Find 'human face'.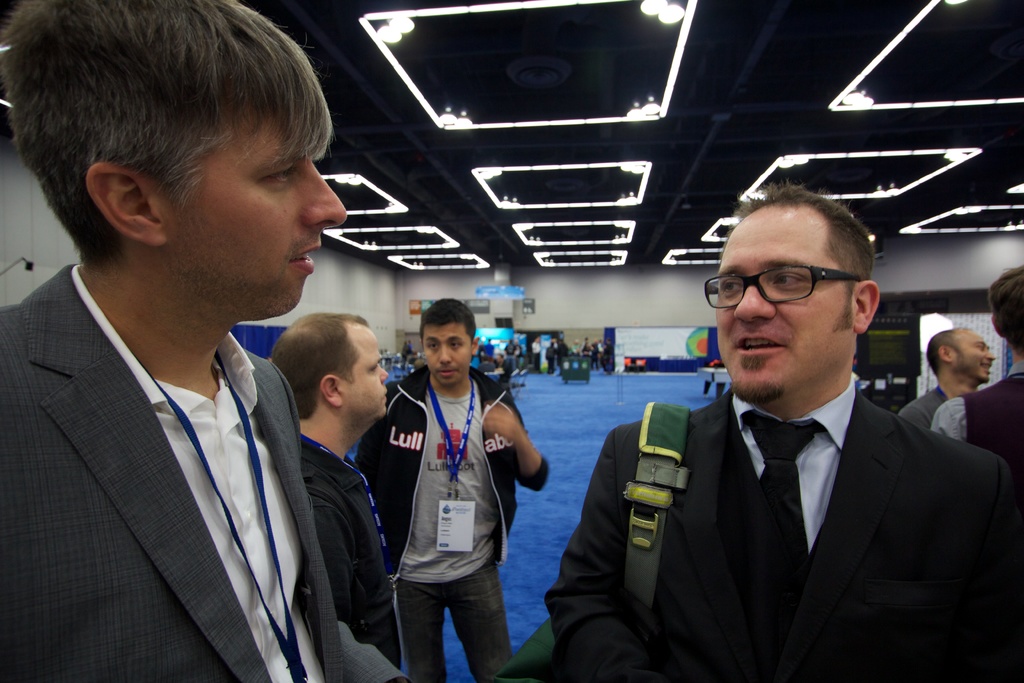
l=948, t=329, r=996, b=385.
